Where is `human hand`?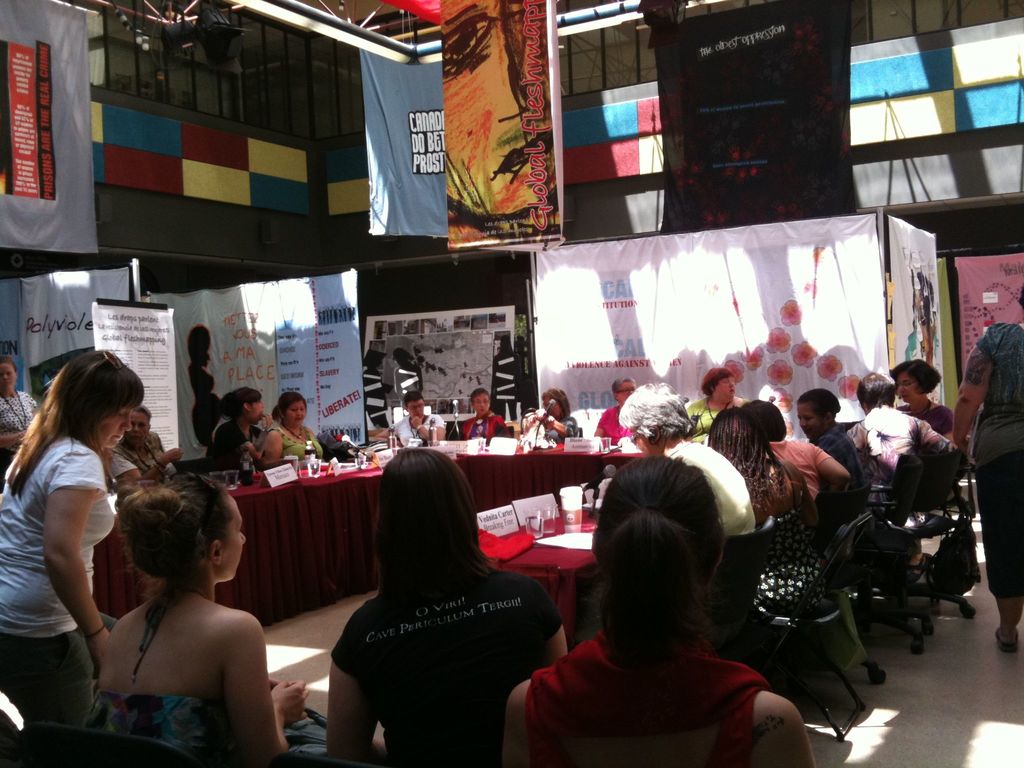
(left=953, top=434, right=975, bottom=466).
